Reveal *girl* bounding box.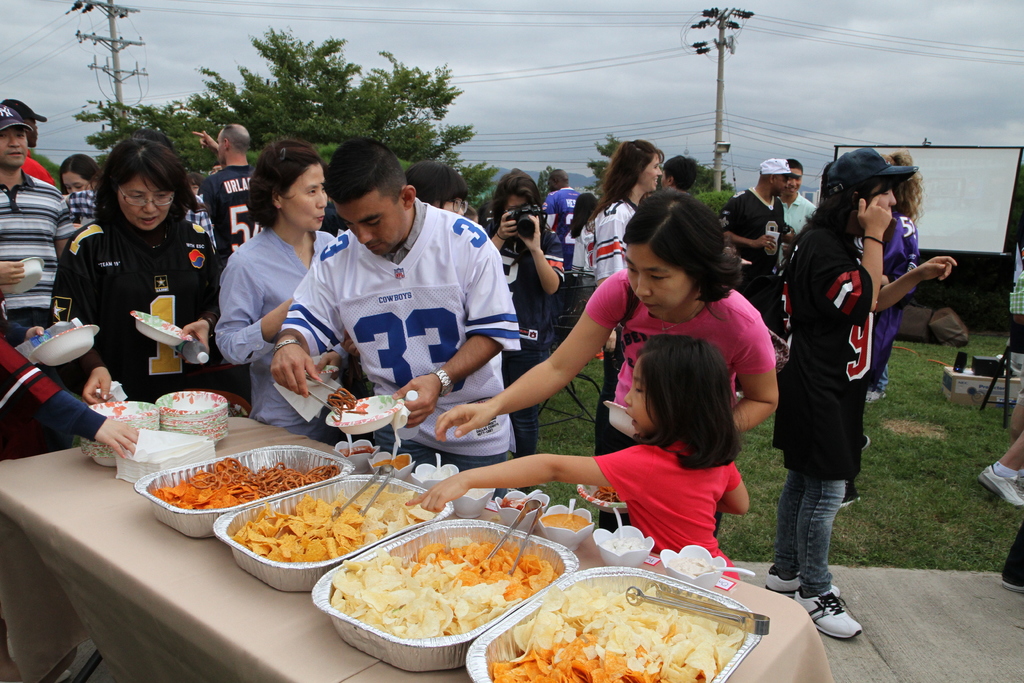
Revealed: left=219, top=131, right=335, bottom=447.
